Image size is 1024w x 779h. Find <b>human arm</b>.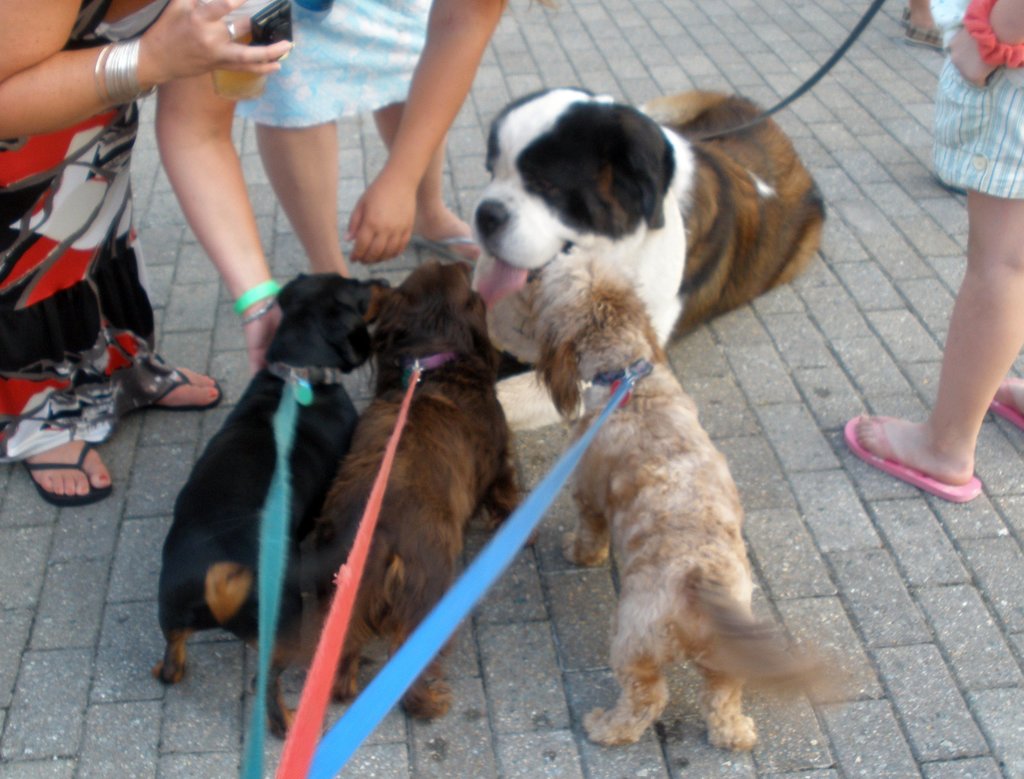
box(58, 0, 287, 136).
